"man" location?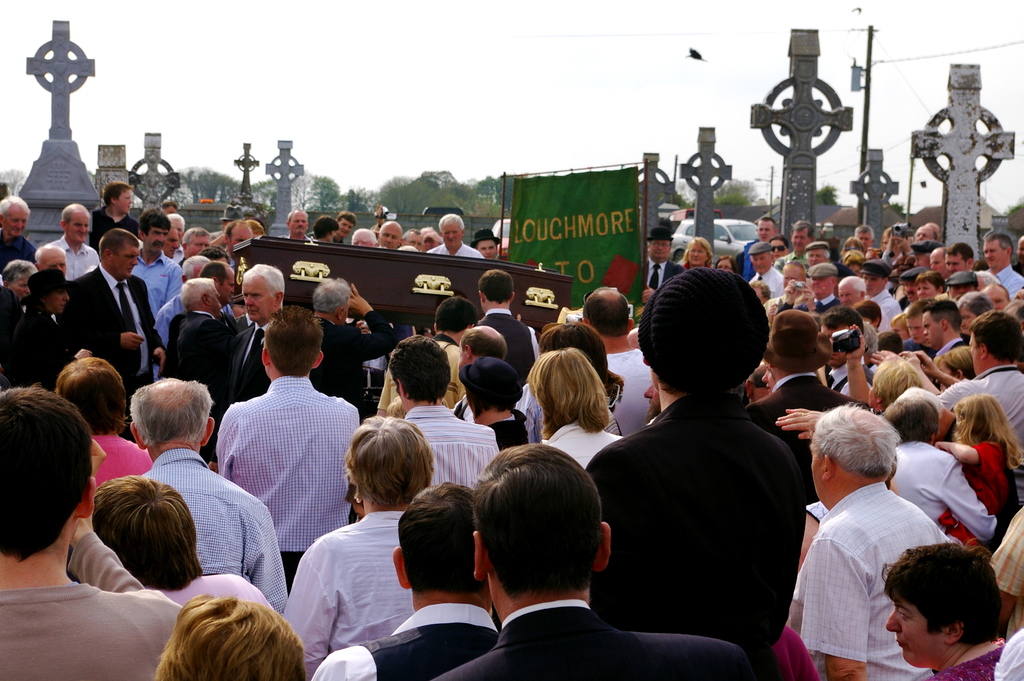
[741,309,874,492]
